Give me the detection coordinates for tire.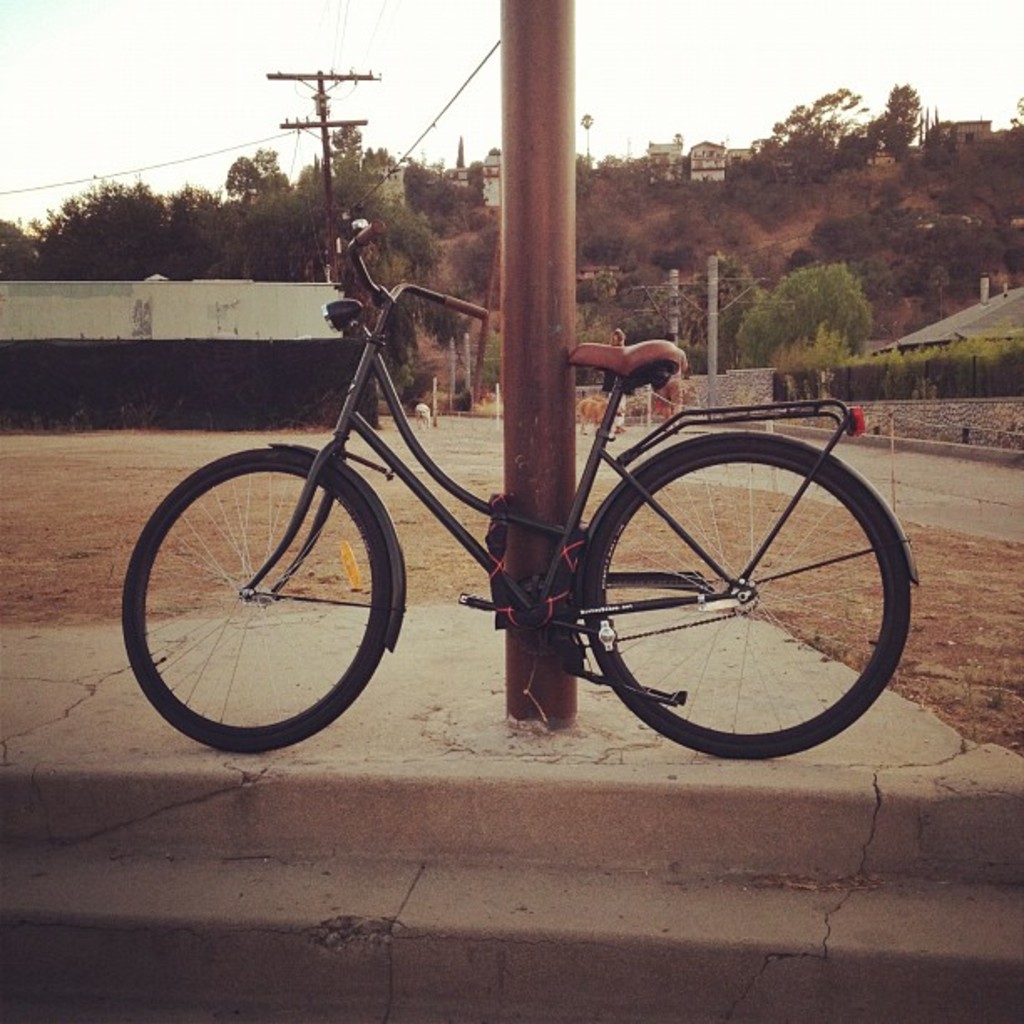
(120,448,392,750).
